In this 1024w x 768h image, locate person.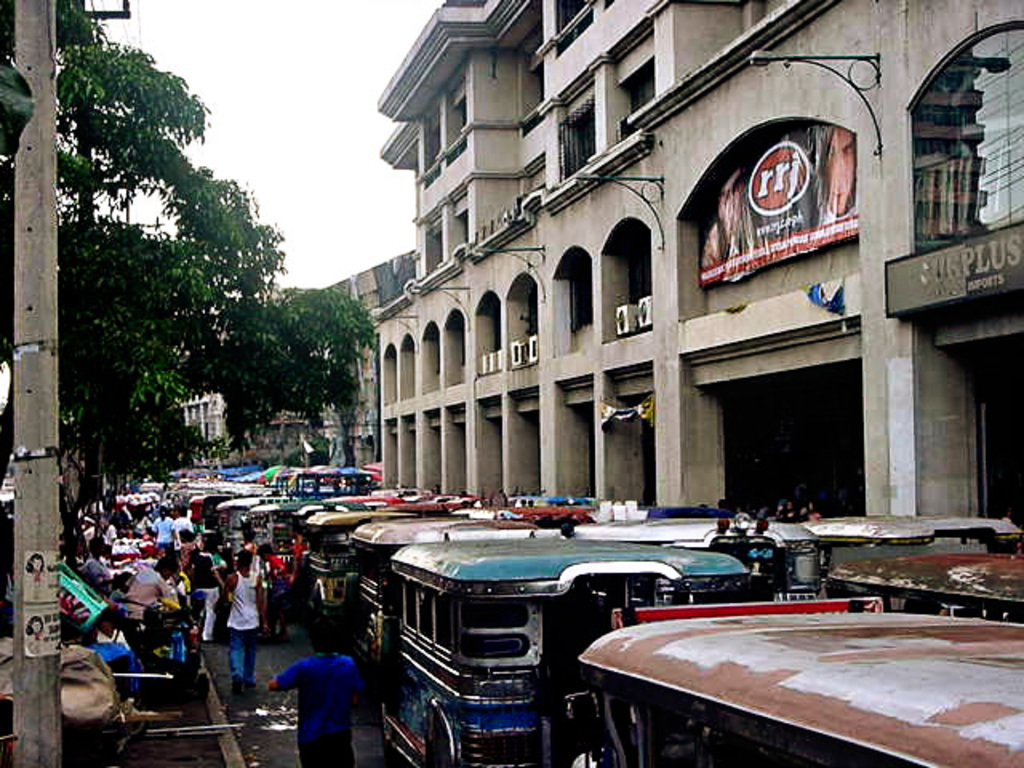
Bounding box: <region>264, 640, 357, 754</region>.
